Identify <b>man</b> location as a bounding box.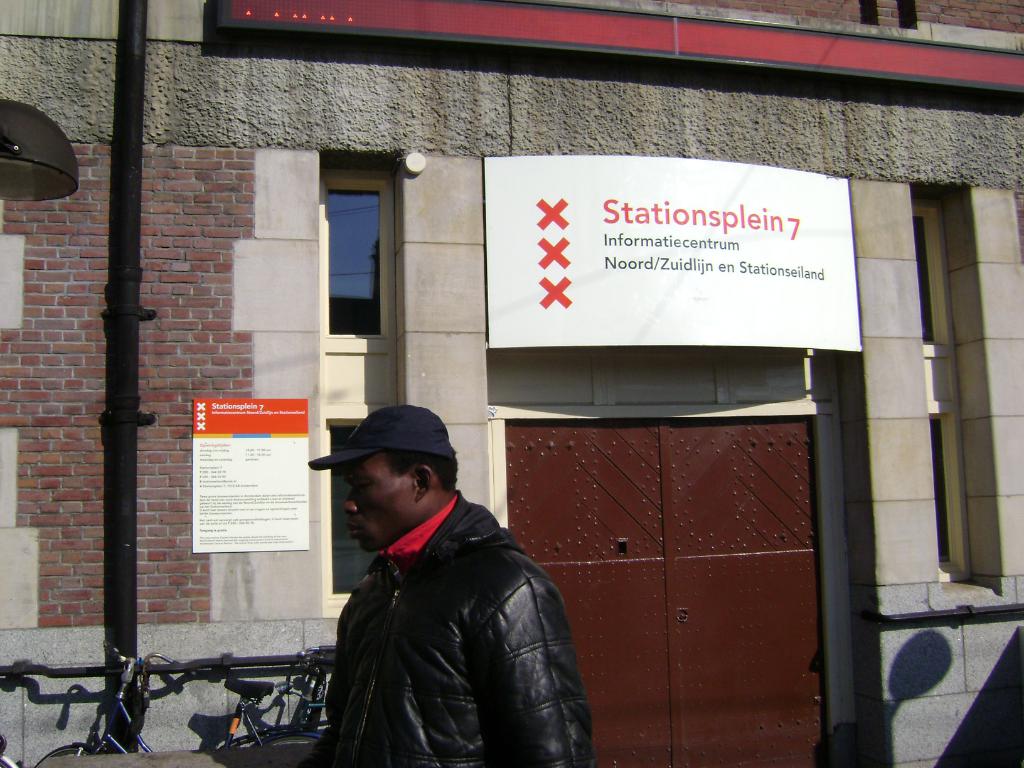
bbox=(307, 401, 594, 767).
